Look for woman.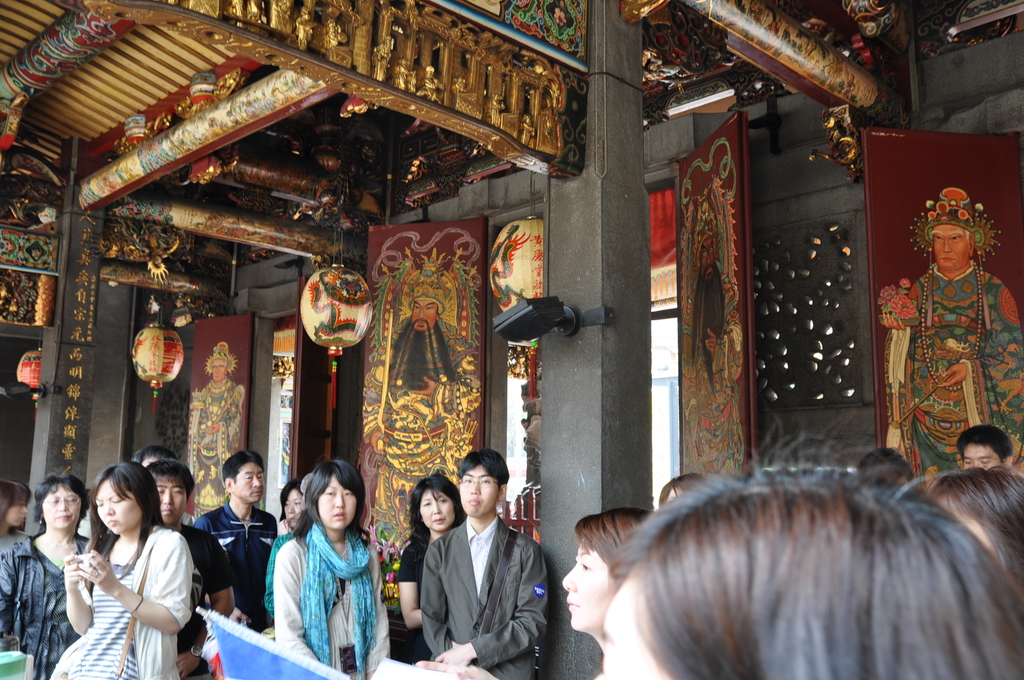
Found: rect(0, 480, 31, 639).
